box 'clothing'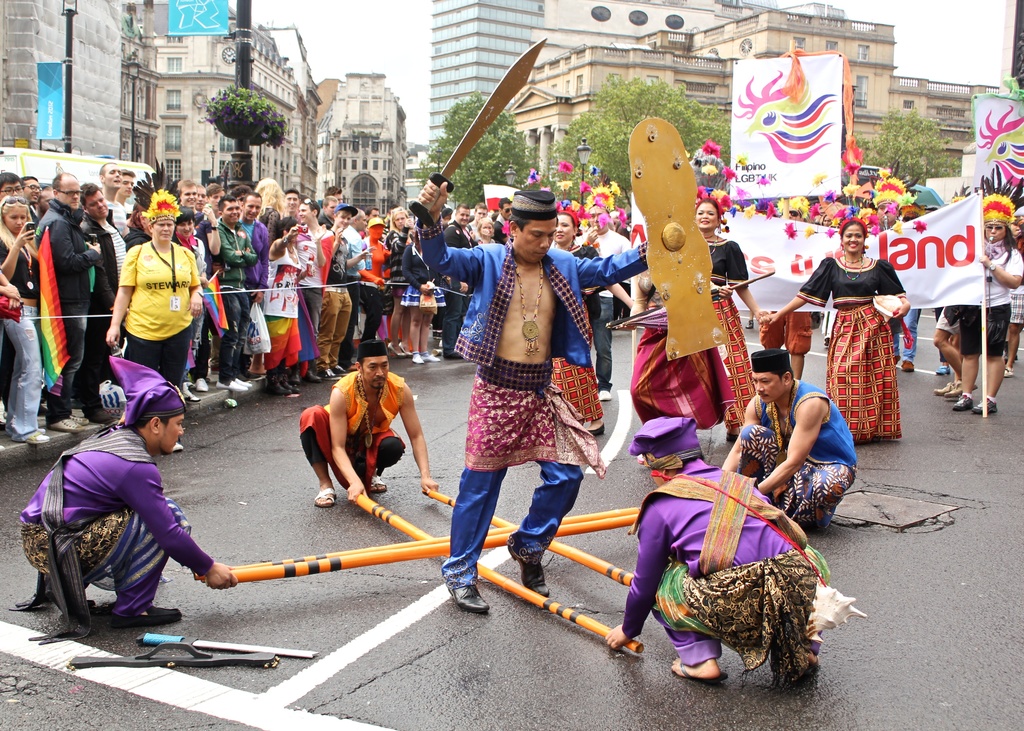
351/228/378/351
